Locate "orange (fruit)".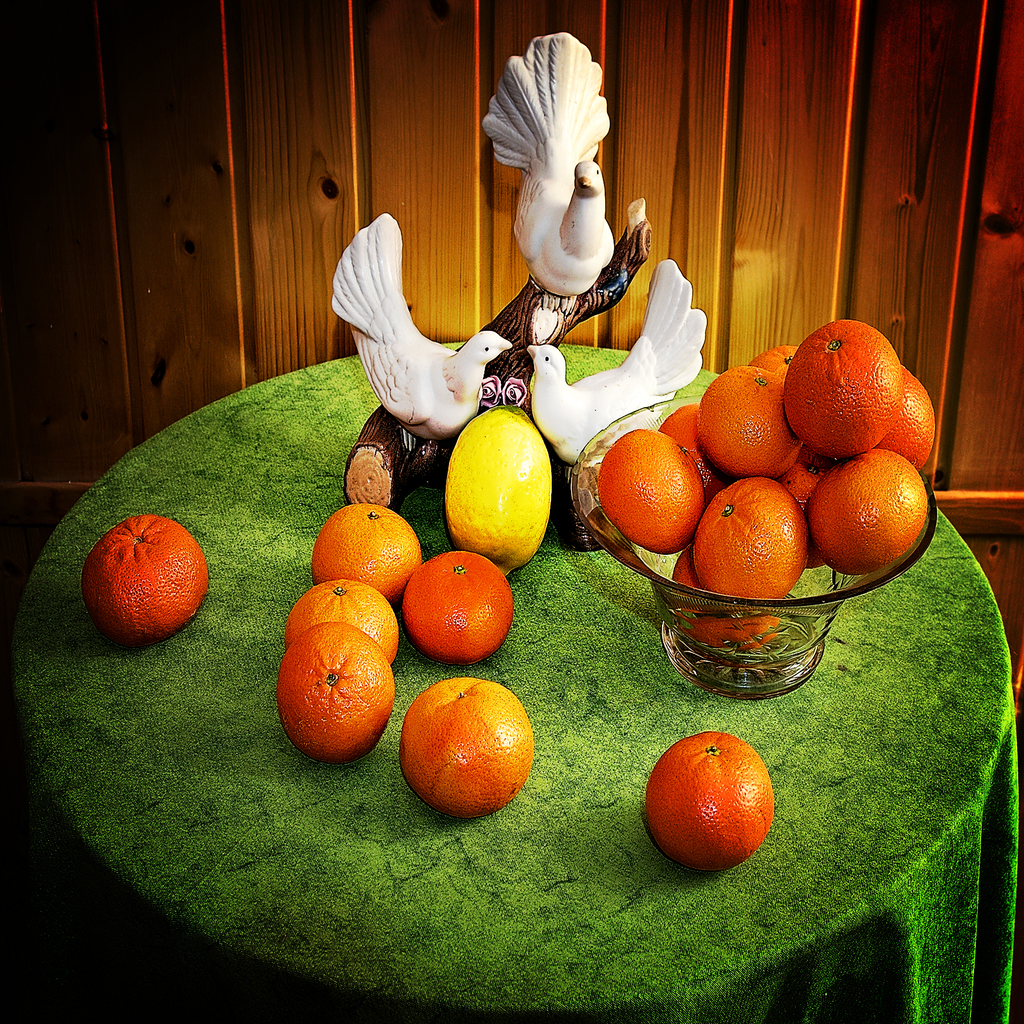
Bounding box: 294,572,394,655.
